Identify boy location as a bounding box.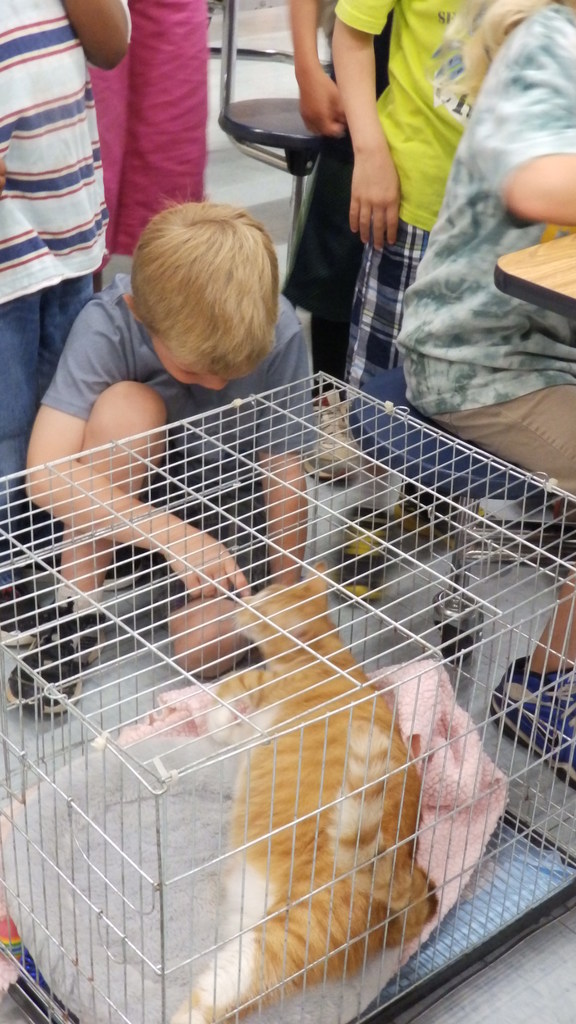
box=[2, 200, 324, 722].
